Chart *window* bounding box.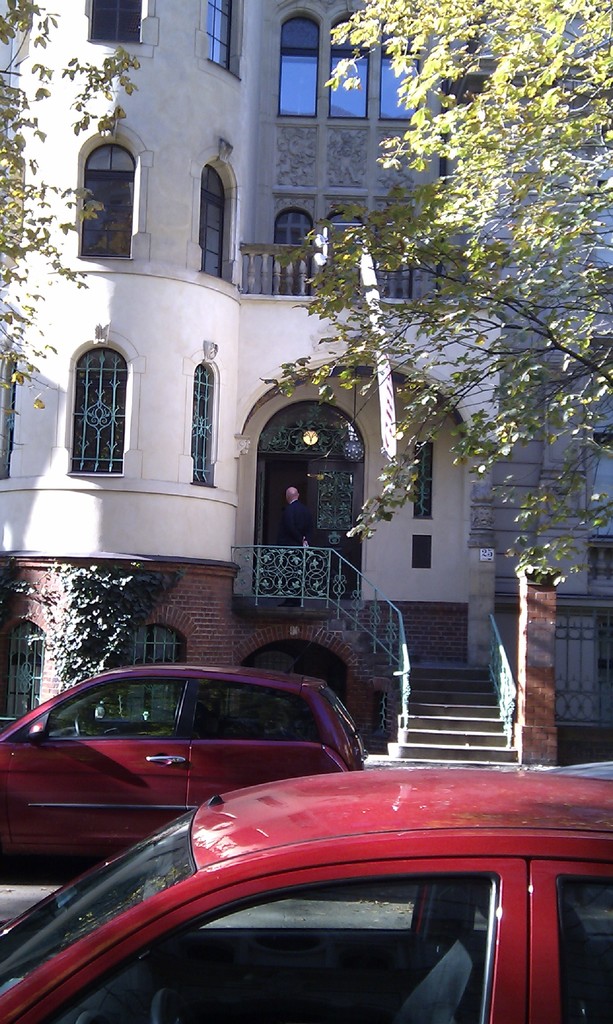
Charted: (left=331, top=15, right=362, bottom=118).
